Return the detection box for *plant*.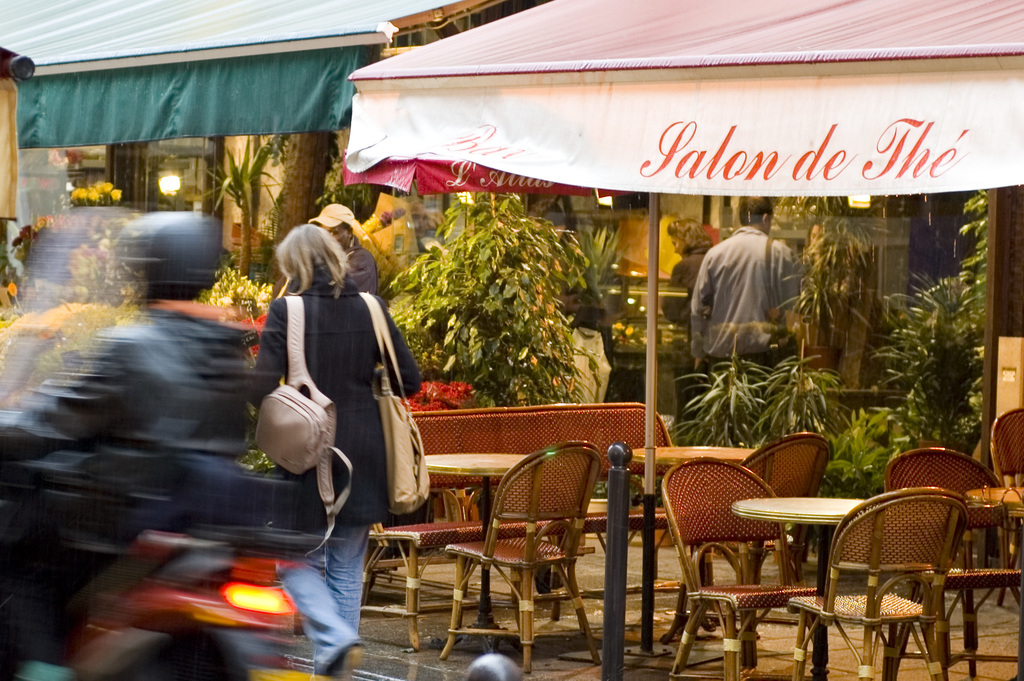
816 403 905 512.
